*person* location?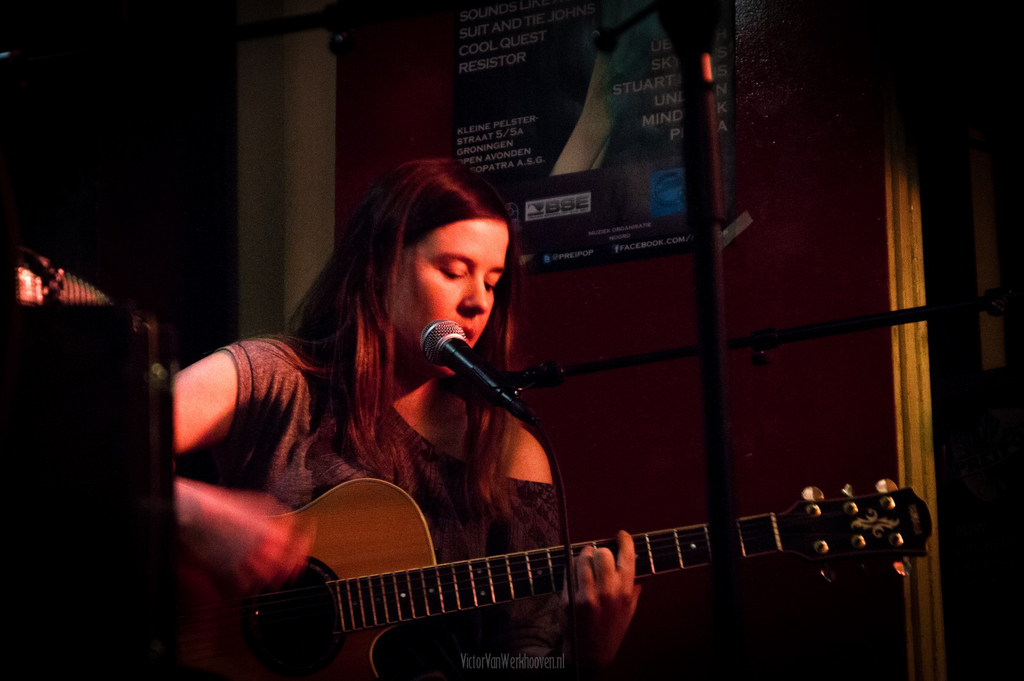
box=[156, 157, 647, 680]
